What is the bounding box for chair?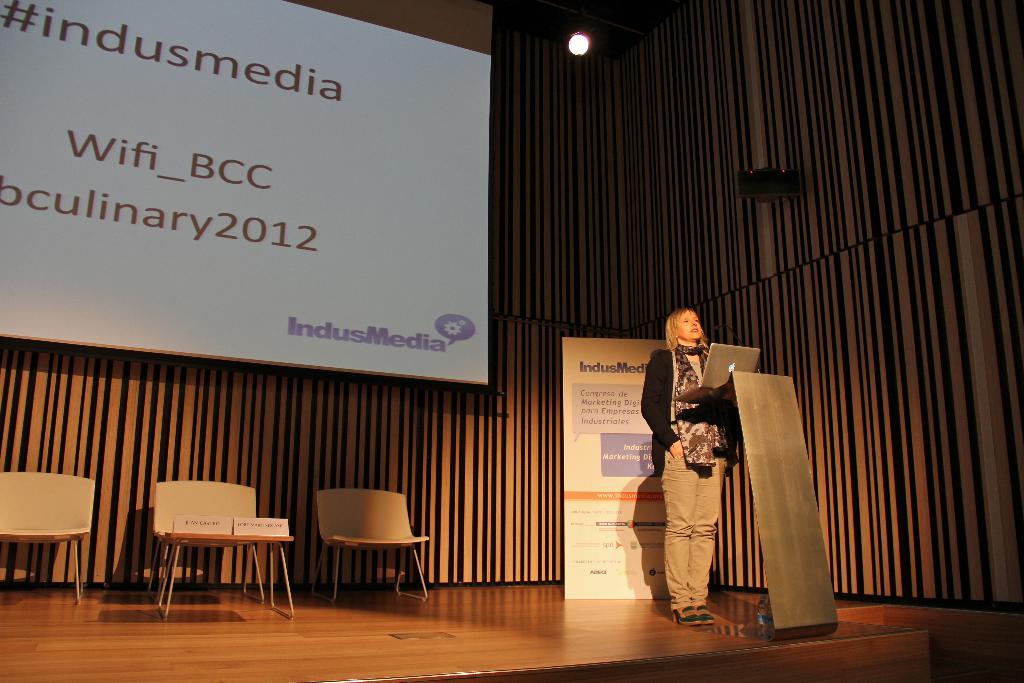
detection(0, 467, 98, 598).
